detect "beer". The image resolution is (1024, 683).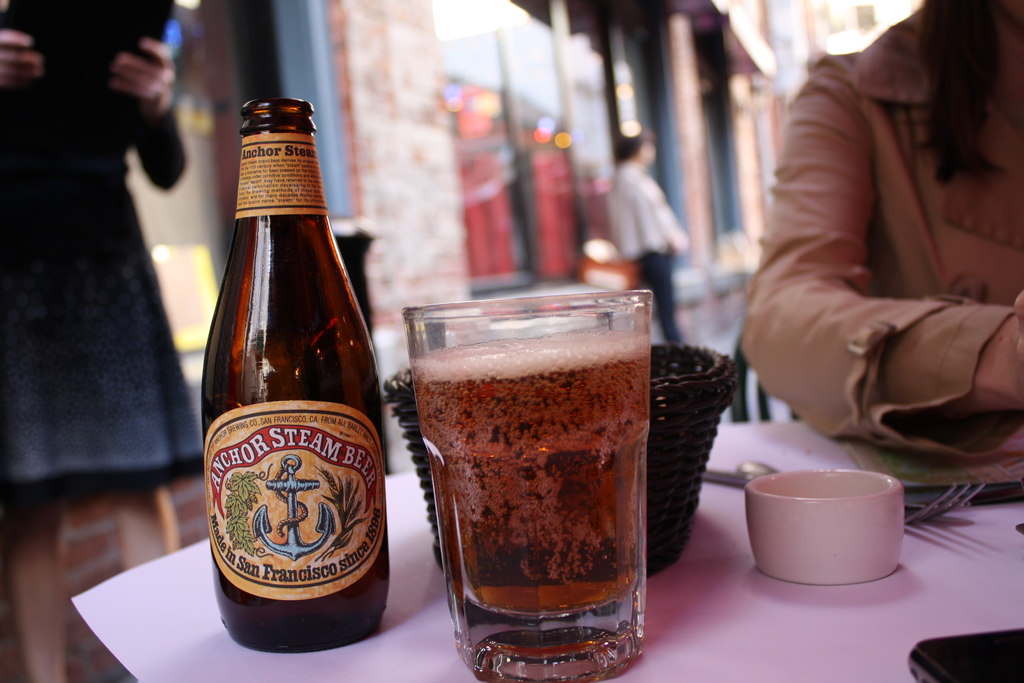
421,322,655,619.
